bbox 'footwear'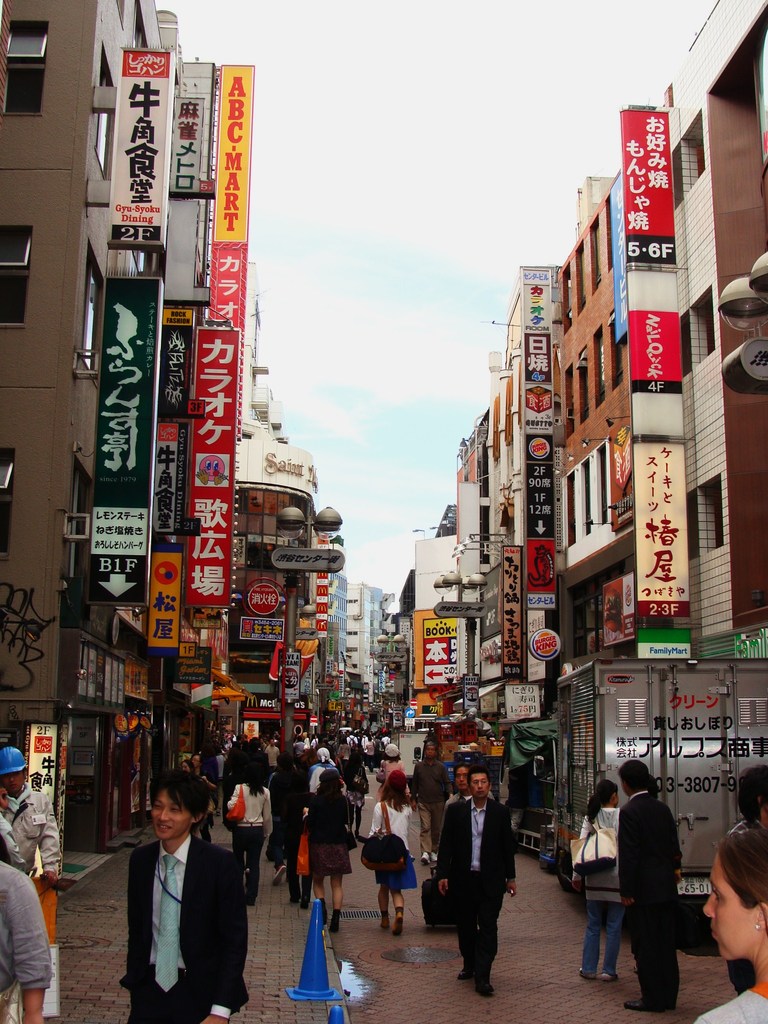
(315, 904, 325, 918)
